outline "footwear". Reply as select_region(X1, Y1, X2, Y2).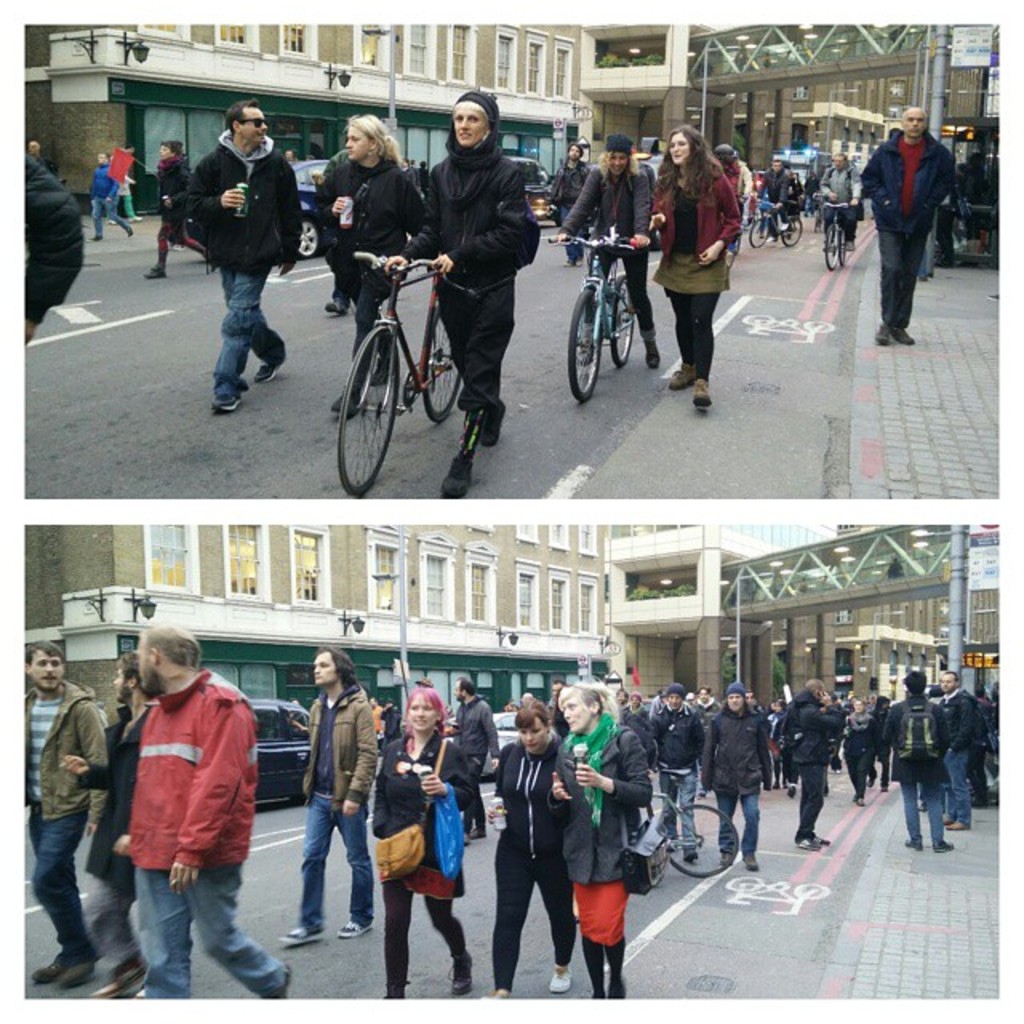
select_region(739, 853, 760, 870).
